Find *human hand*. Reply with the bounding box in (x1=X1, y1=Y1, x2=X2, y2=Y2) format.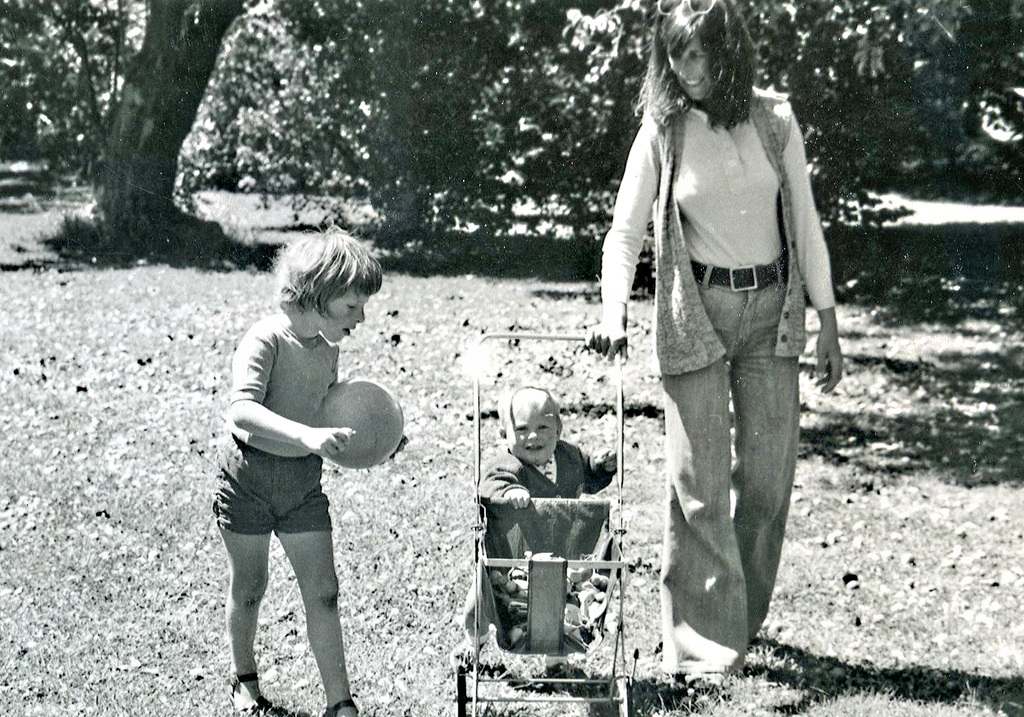
(x1=583, y1=319, x2=628, y2=365).
